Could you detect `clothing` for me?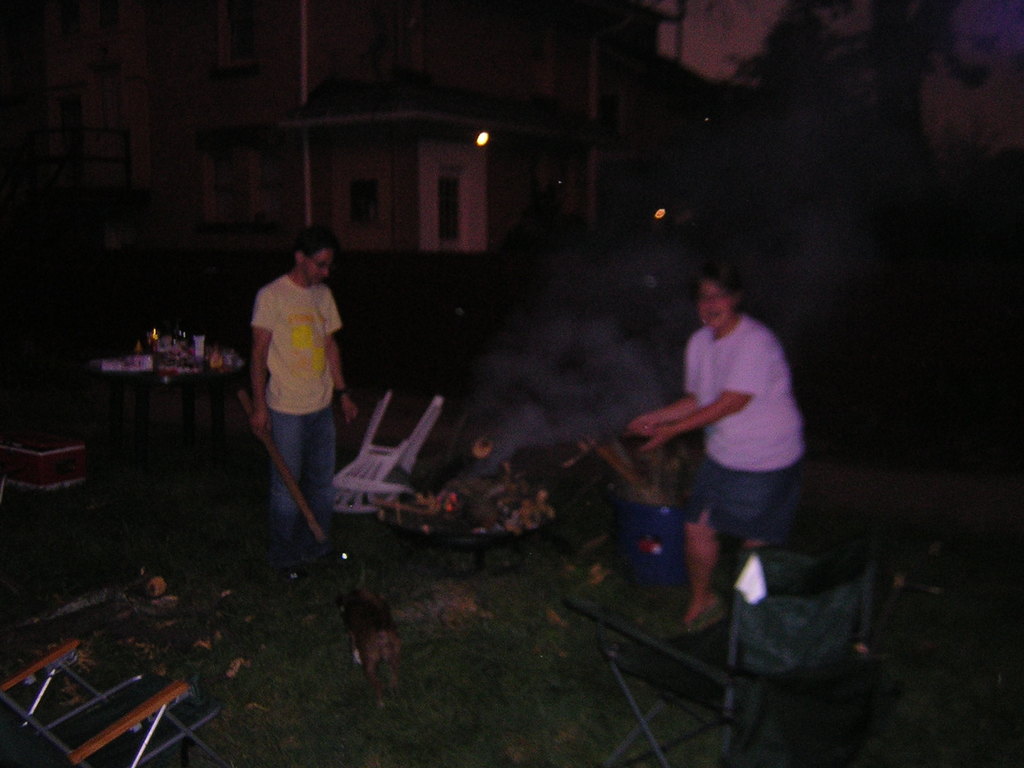
Detection result: bbox=(666, 310, 810, 566).
